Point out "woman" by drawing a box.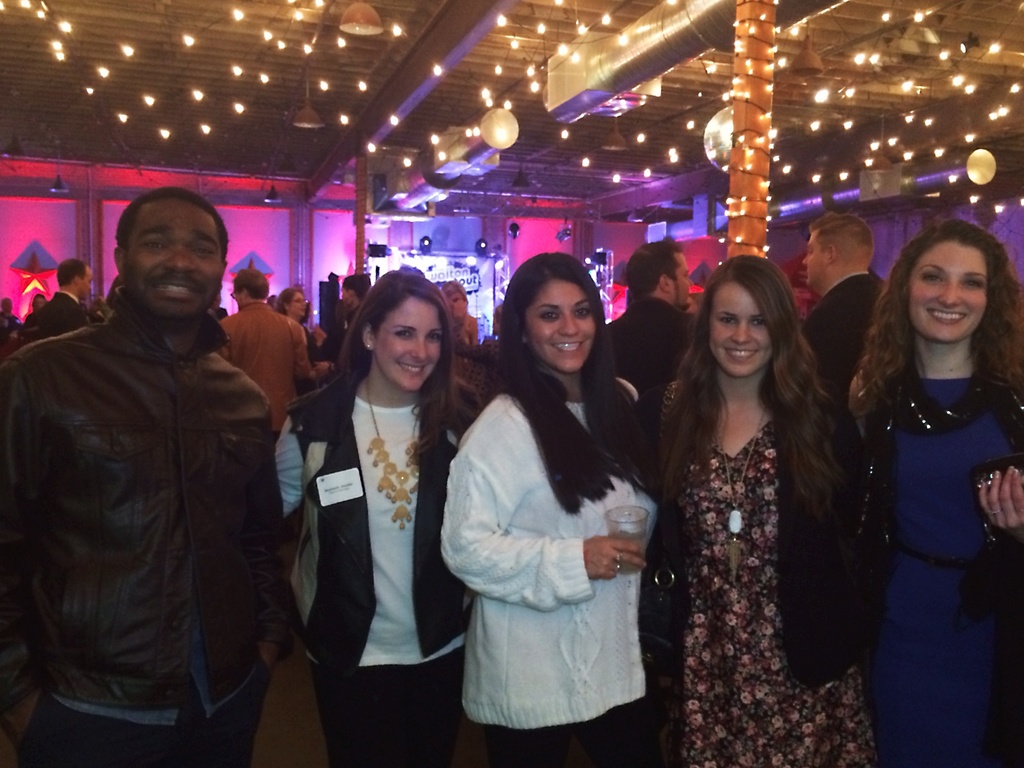
BBox(277, 288, 318, 377).
